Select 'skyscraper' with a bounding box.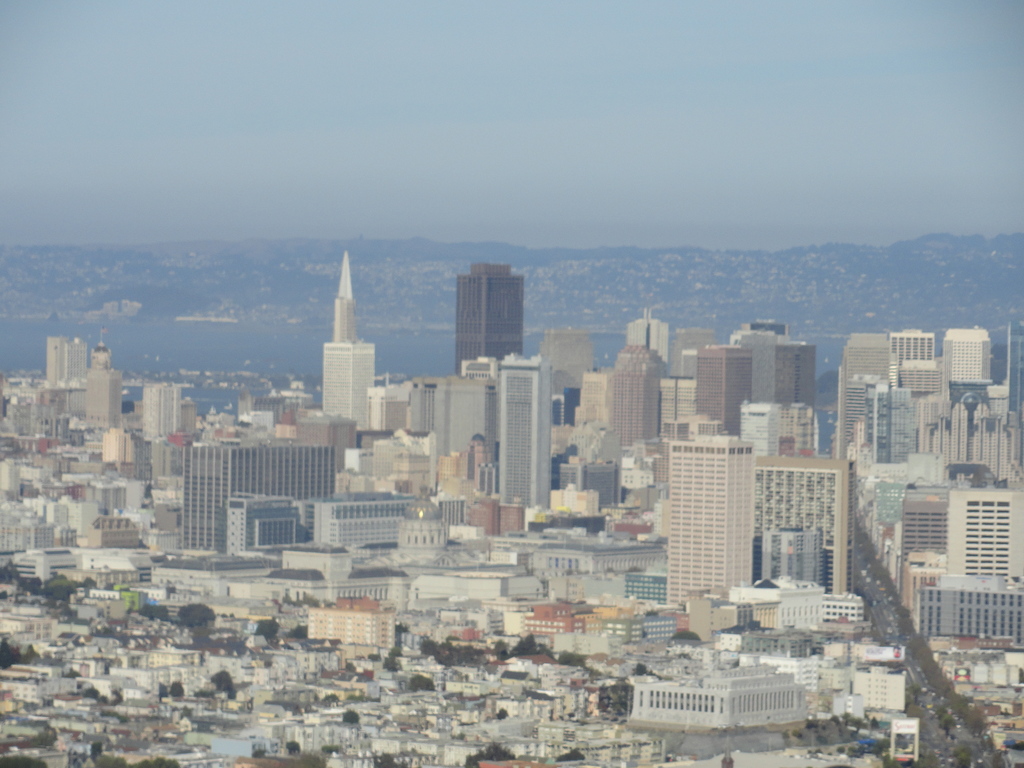
x1=319, y1=252, x2=373, y2=434.
